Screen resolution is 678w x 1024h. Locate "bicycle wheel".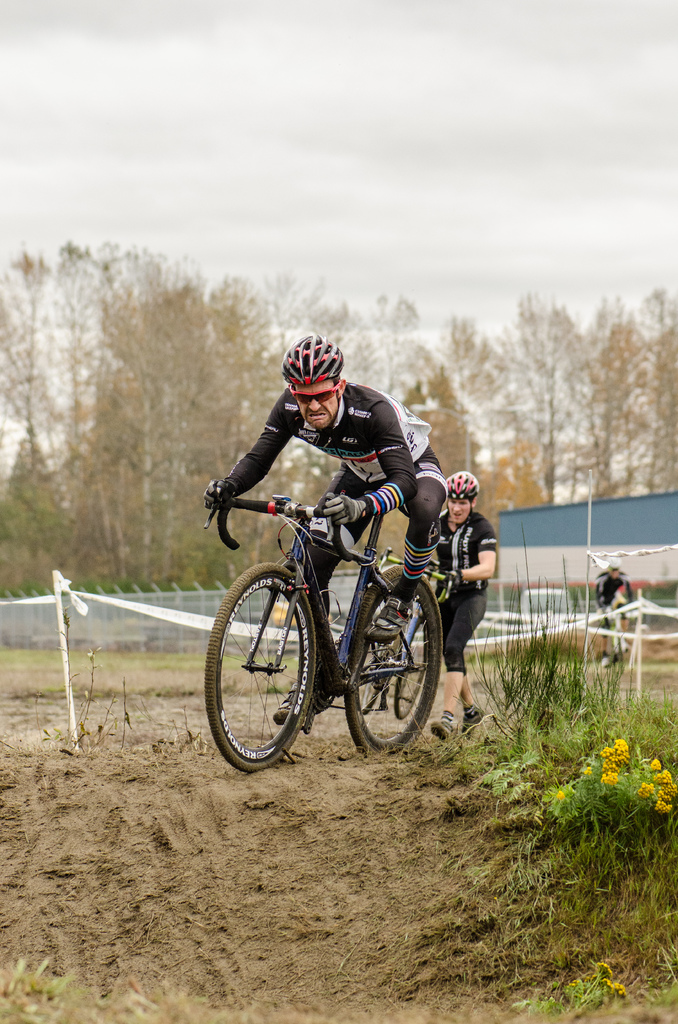
crop(341, 565, 444, 762).
